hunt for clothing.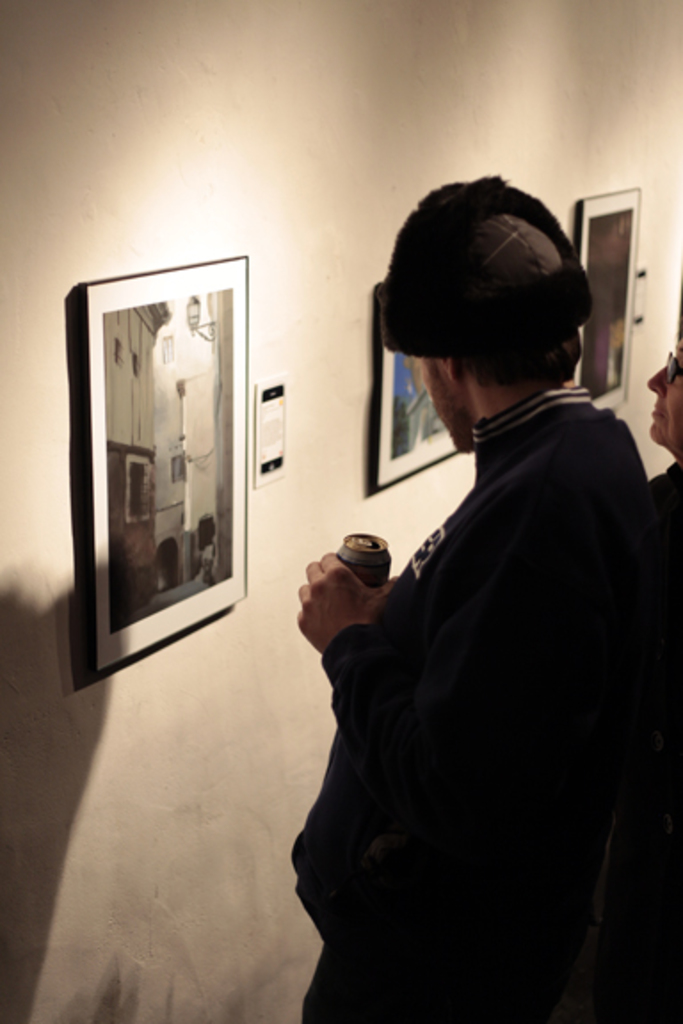
Hunted down at <region>292, 347, 662, 1023</region>.
